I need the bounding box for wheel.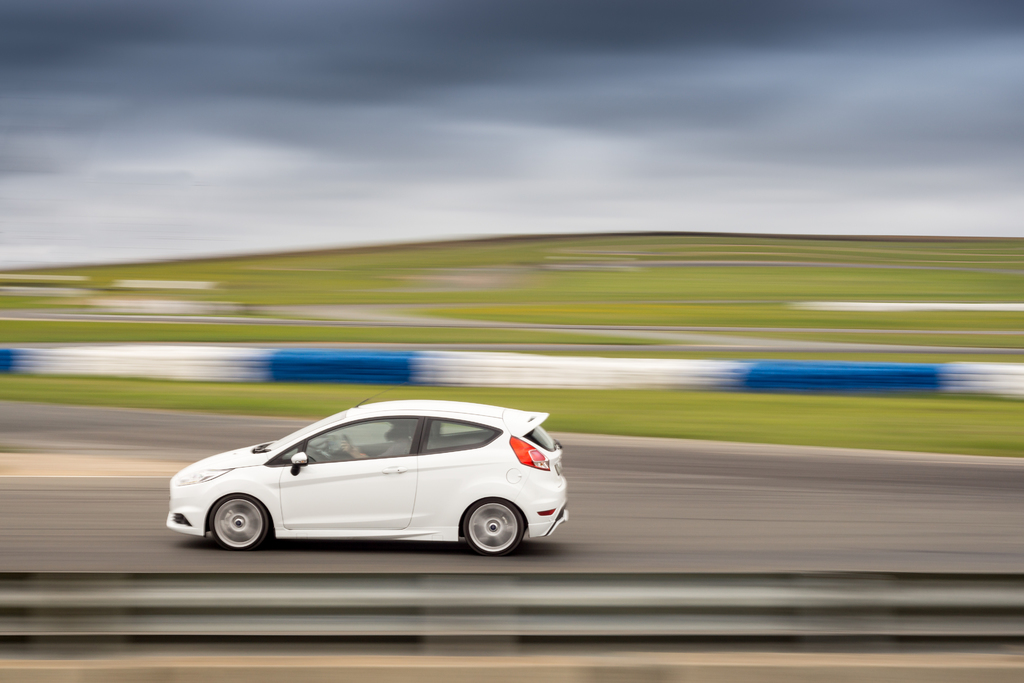
Here it is: 212:493:271:550.
